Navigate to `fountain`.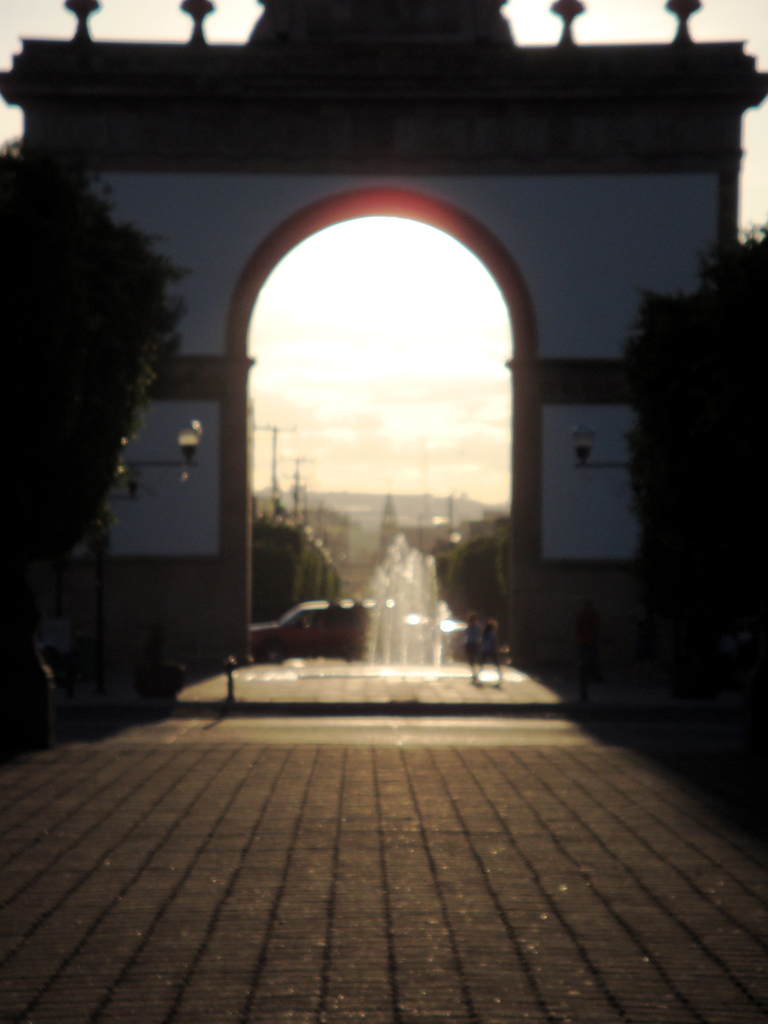
Navigation target: (243, 522, 515, 671).
